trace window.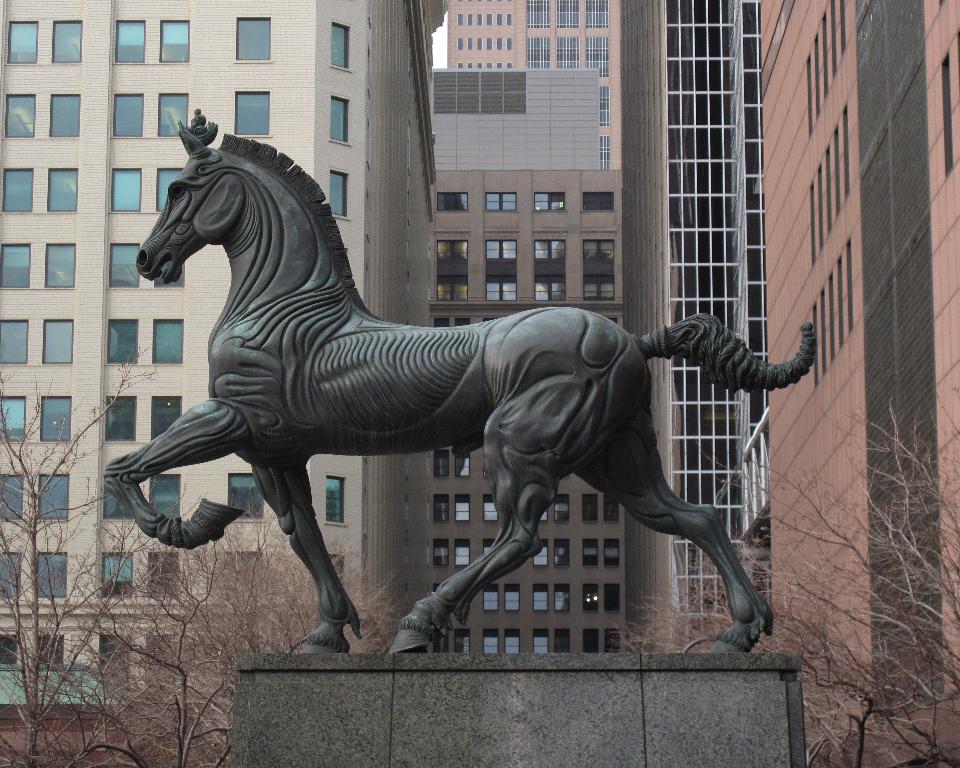
Traced to (x1=236, y1=91, x2=272, y2=138).
